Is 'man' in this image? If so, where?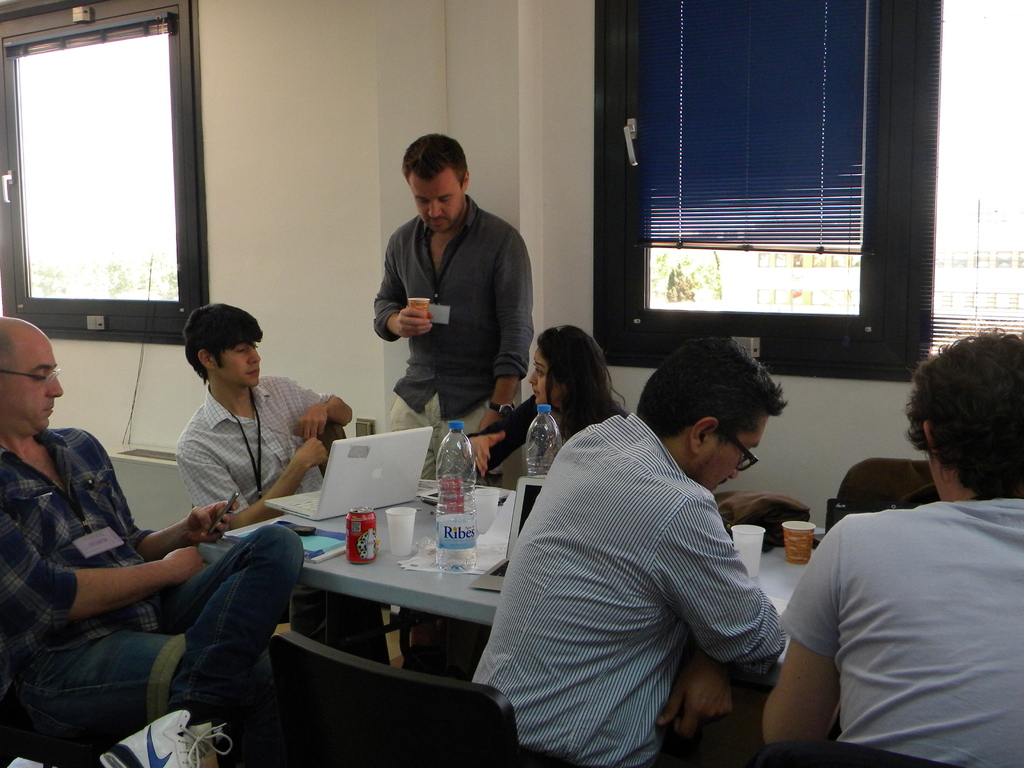
Yes, at bbox=(755, 331, 1023, 767).
